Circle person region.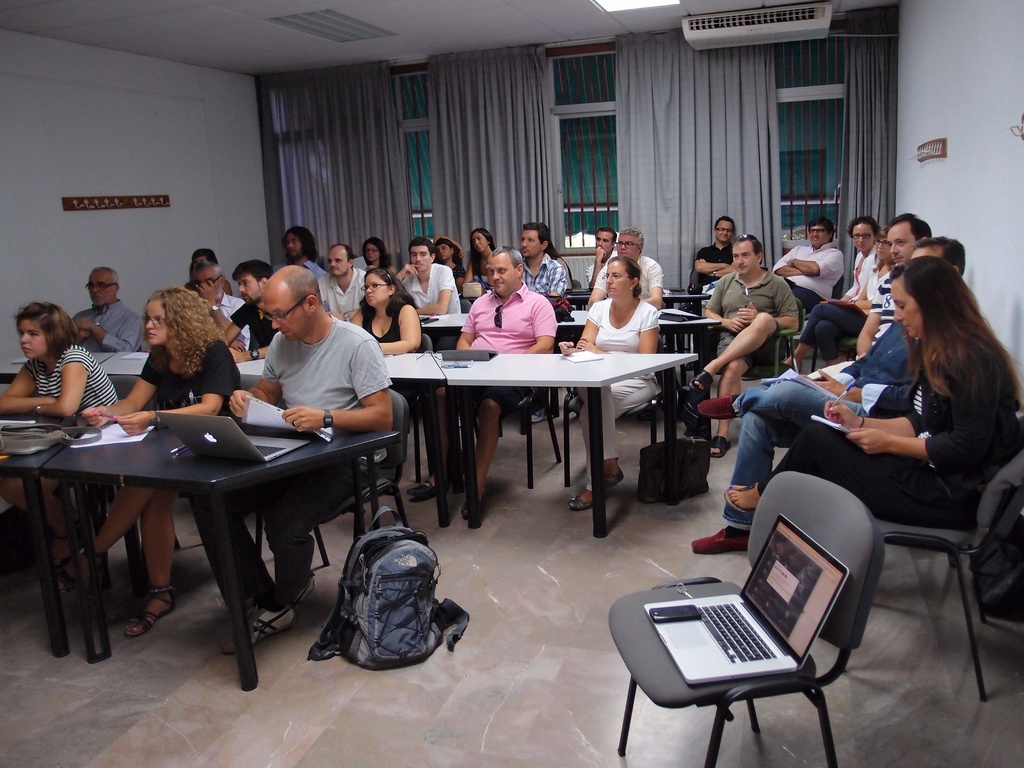
Region: (184,246,231,293).
